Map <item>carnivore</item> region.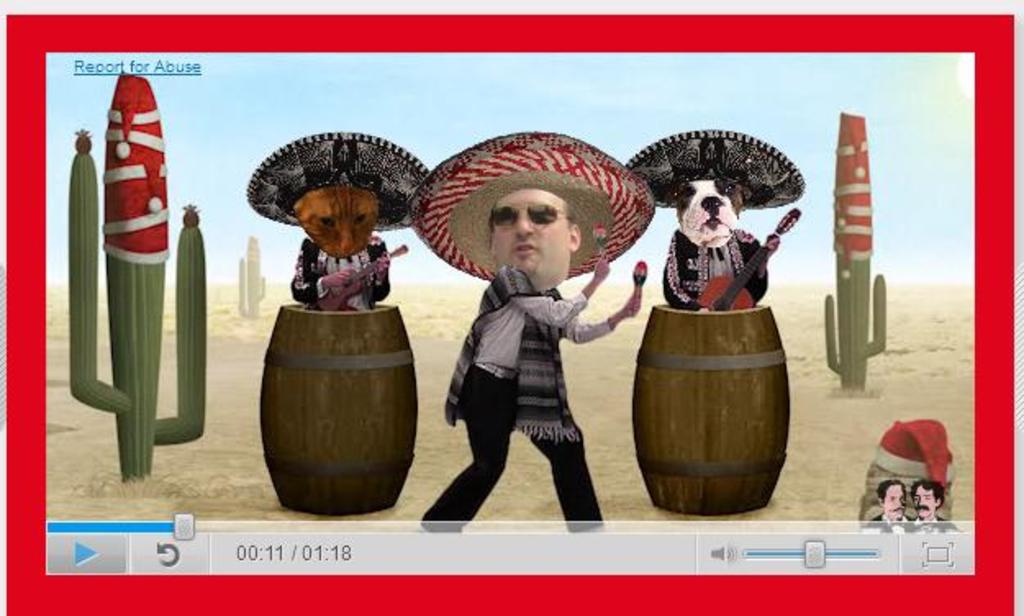
Mapped to {"x1": 670, "y1": 177, "x2": 750, "y2": 242}.
